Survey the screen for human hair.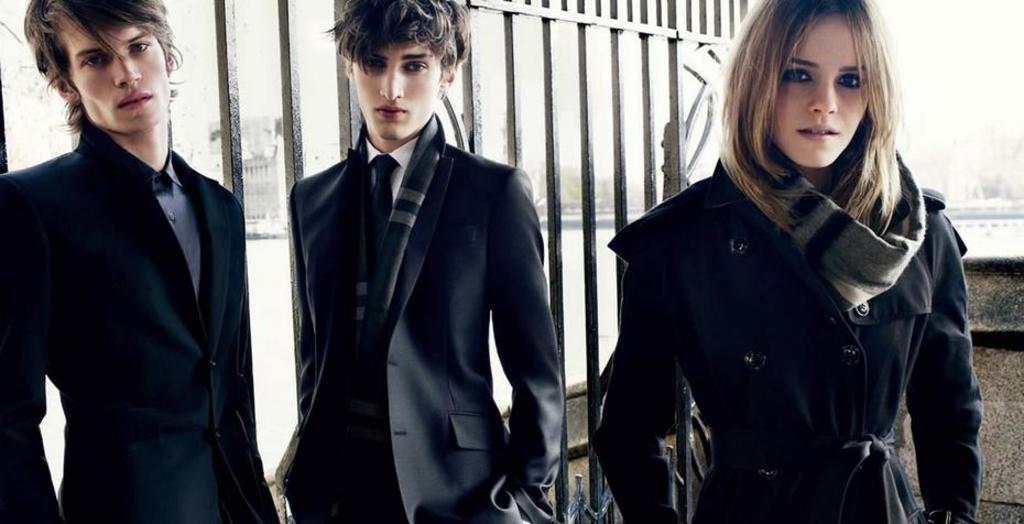
Survey found: 22,0,185,138.
